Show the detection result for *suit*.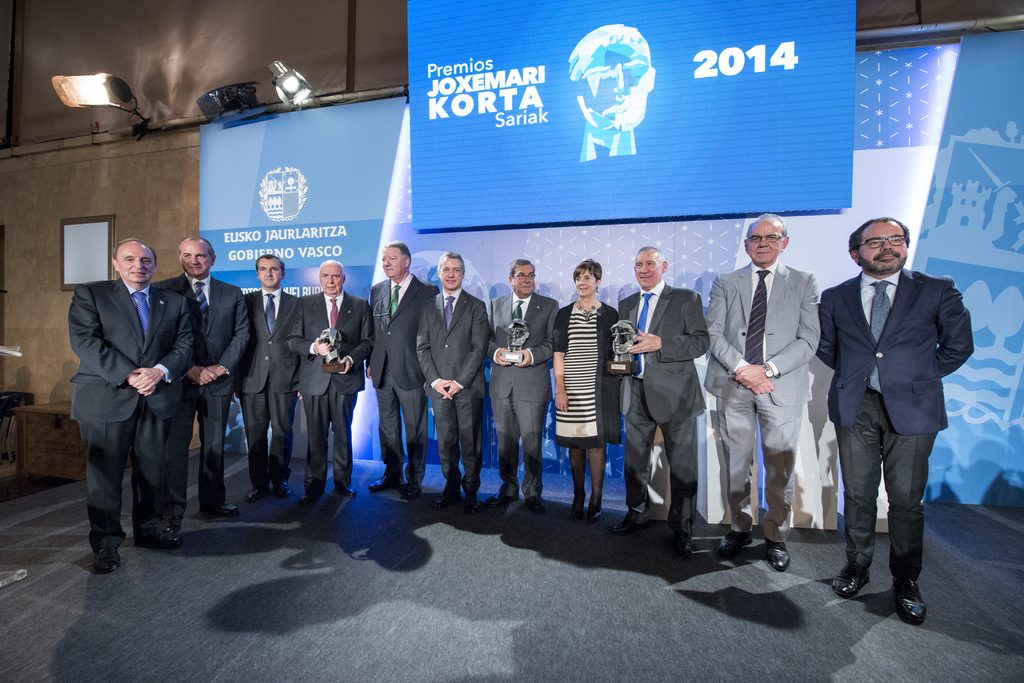
<bbox>614, 278, 714, 540</bbox>.
